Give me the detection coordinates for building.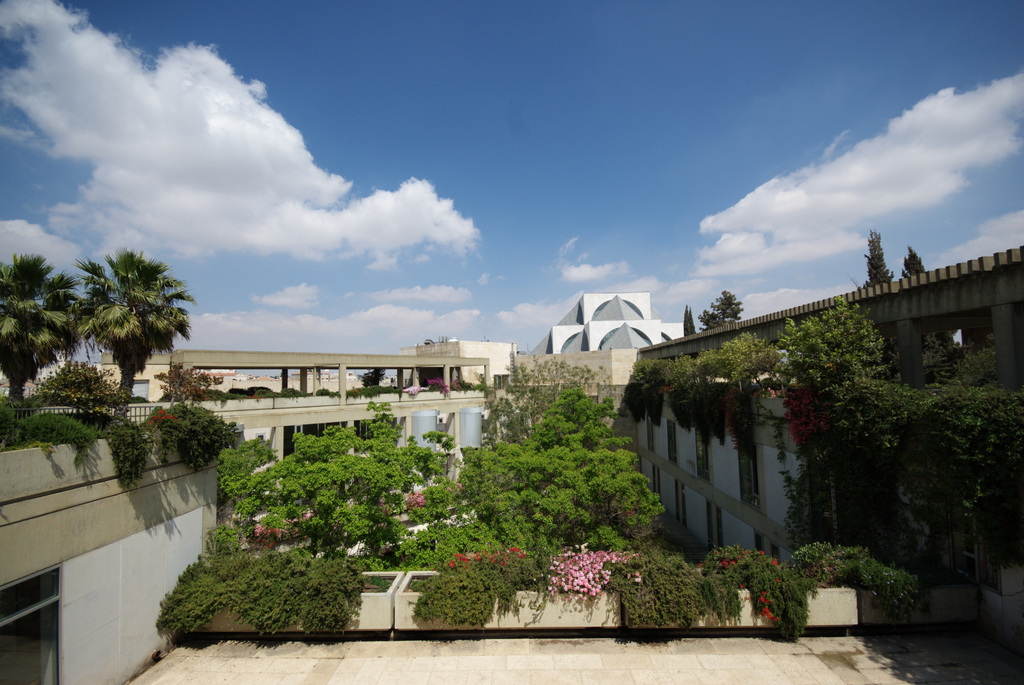
pyautogui.locateOnScreen(90, 351, 173, 401).
